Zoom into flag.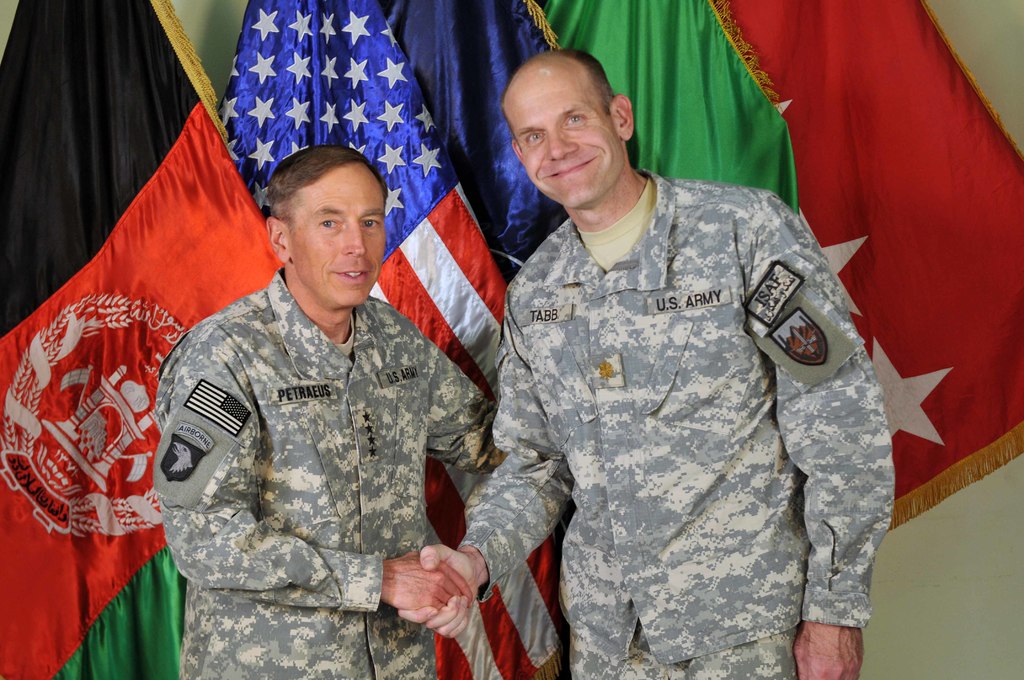
Zoom target: 706/0/1023/550.
